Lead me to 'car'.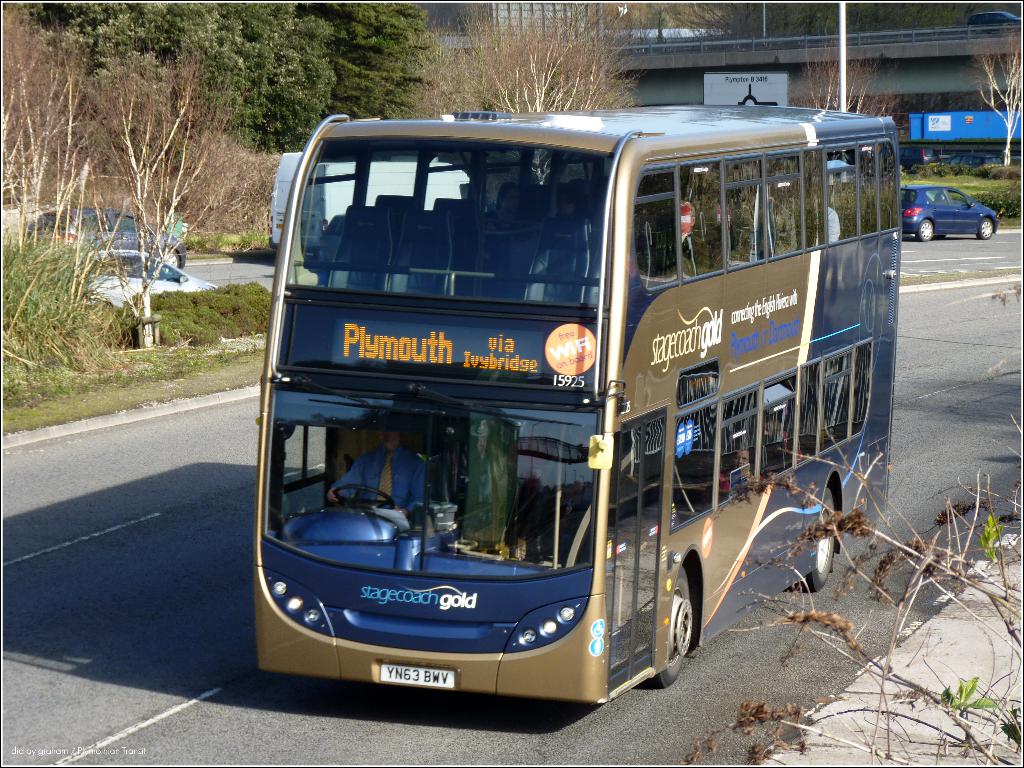
Lead to select_region(902, 161, 990, 241).
